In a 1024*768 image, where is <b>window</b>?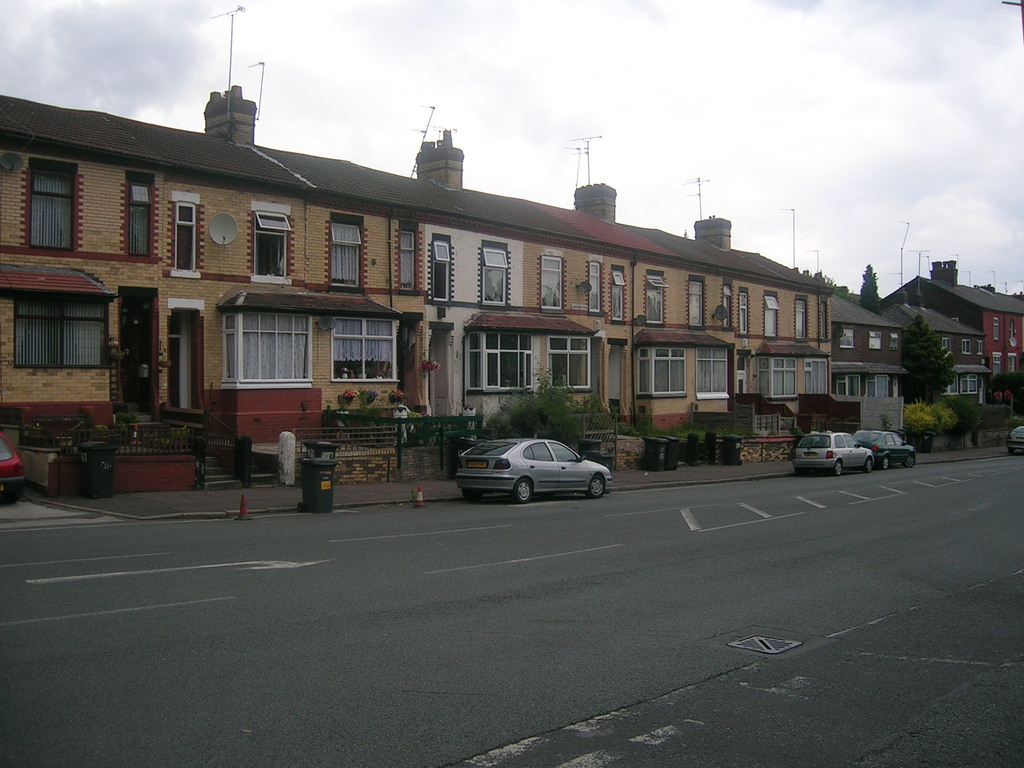
bbox(869, 332, 882, 349).
